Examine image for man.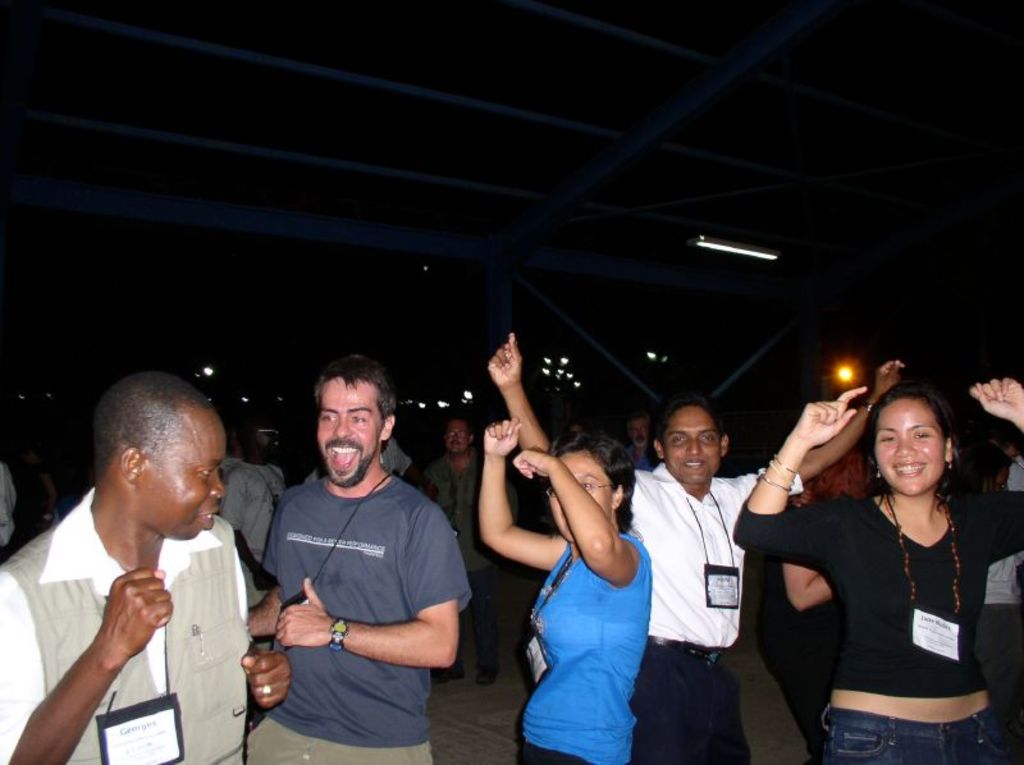
Examination result: {"x1": 244, "y1": 357, "x2": 471, "y2": 764}.
